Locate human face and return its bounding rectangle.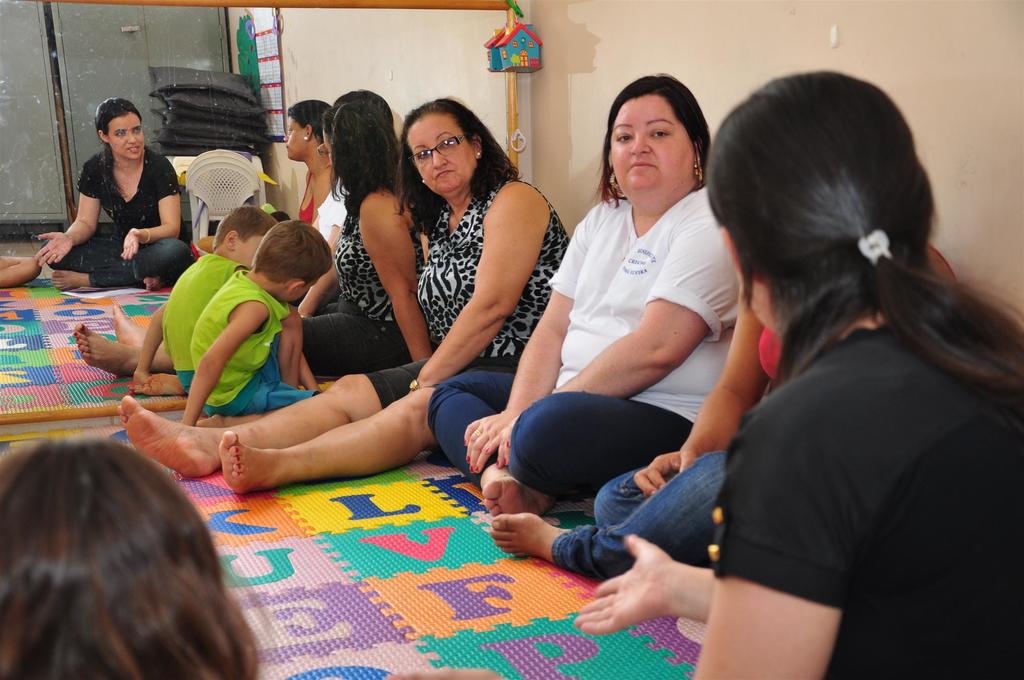
region(285, 115, 307, 163).
